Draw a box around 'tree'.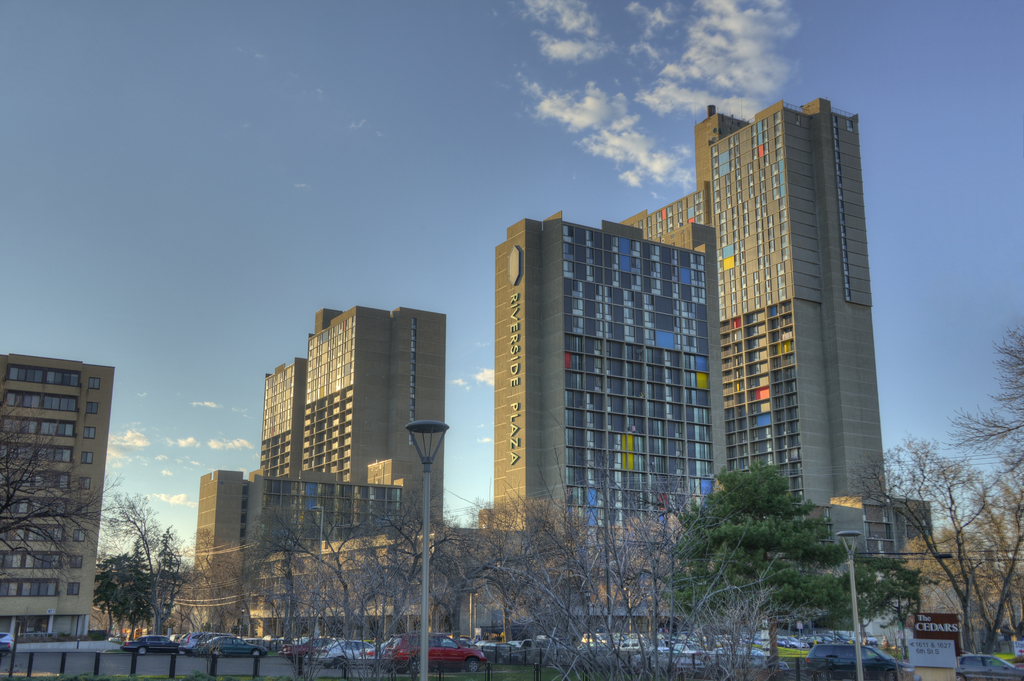
box(908, 390, 1009, 641).
